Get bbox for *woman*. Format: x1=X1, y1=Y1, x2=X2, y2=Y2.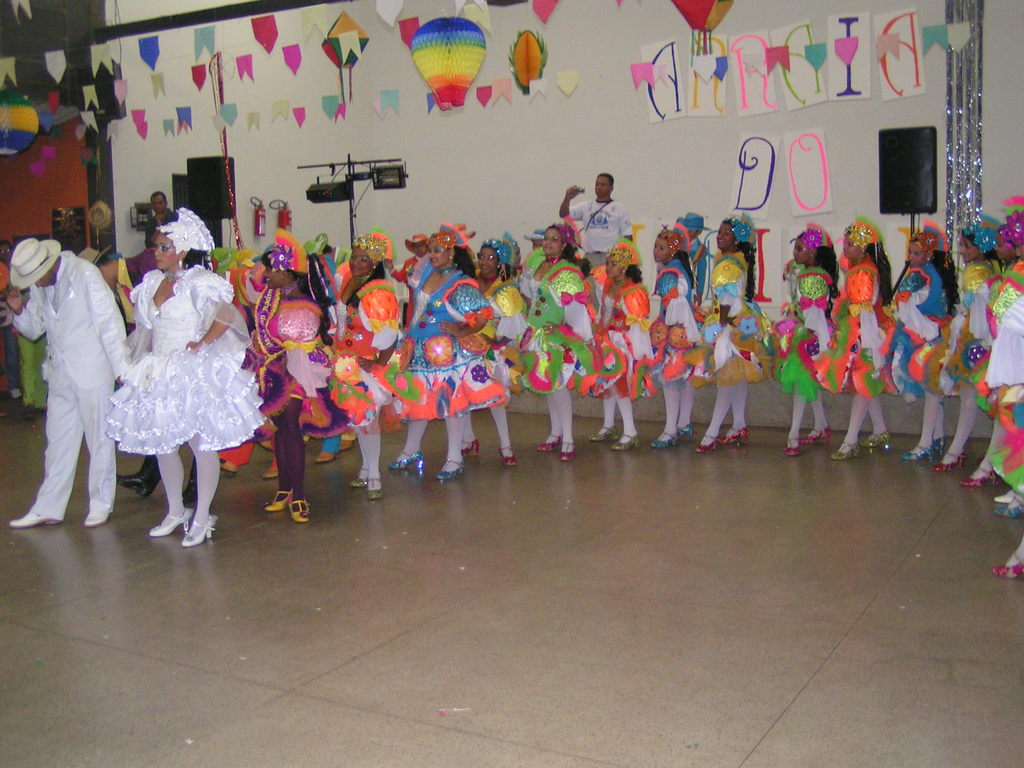
x1=931, y1=209, x2=1006, y2=476.
